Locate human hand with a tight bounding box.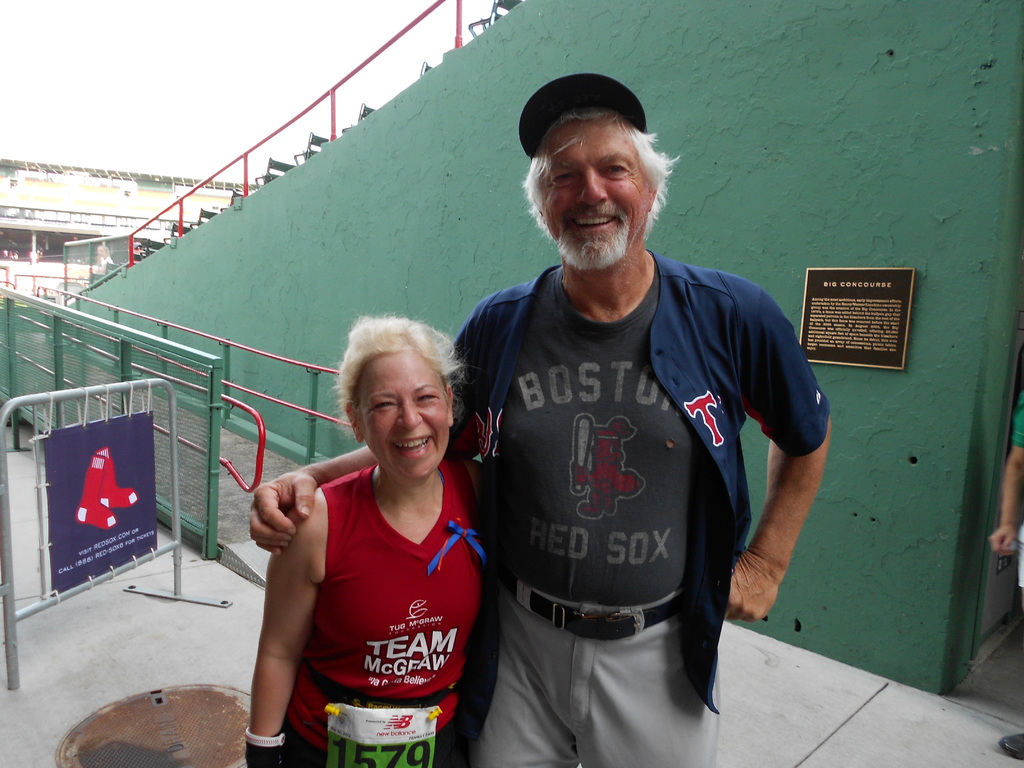
bbox=[723, 552, 784, 623].
